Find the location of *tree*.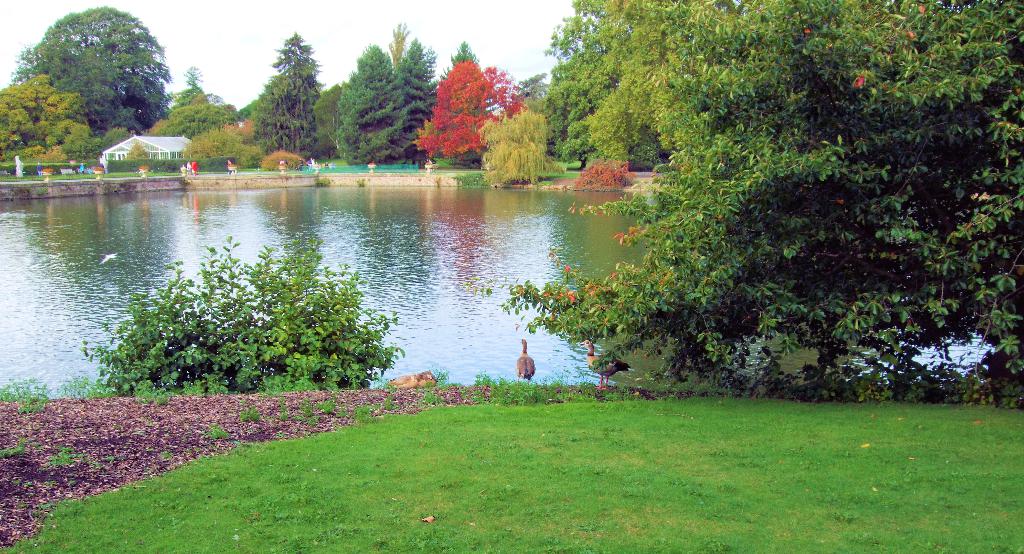
Location: select_region(328, 17, 435, 169).
